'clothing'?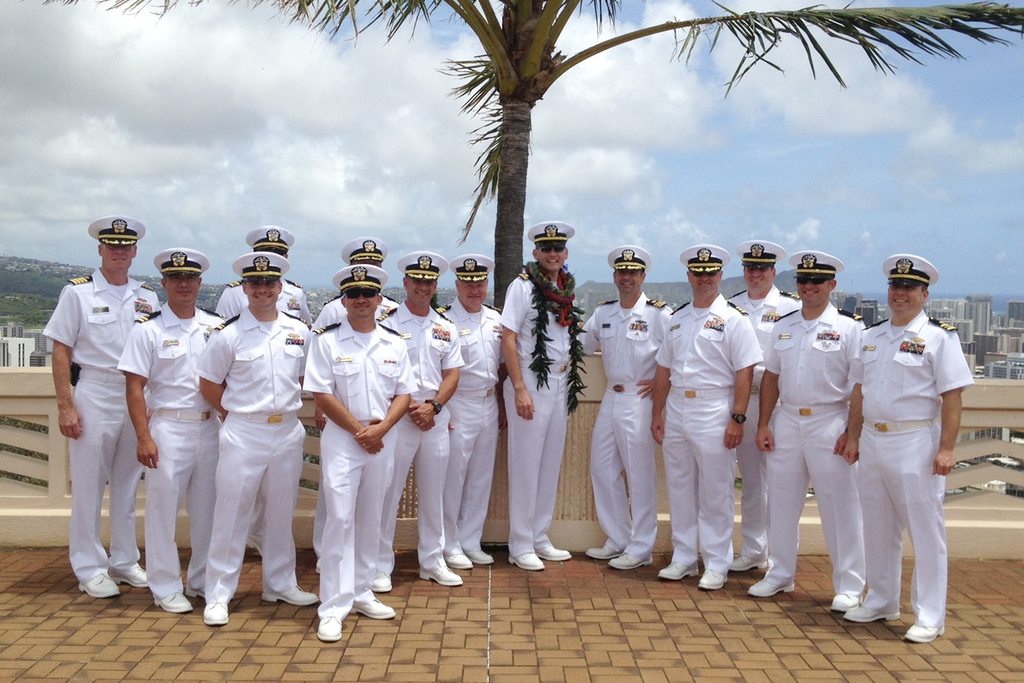
<box>434,302,513,551</box>
